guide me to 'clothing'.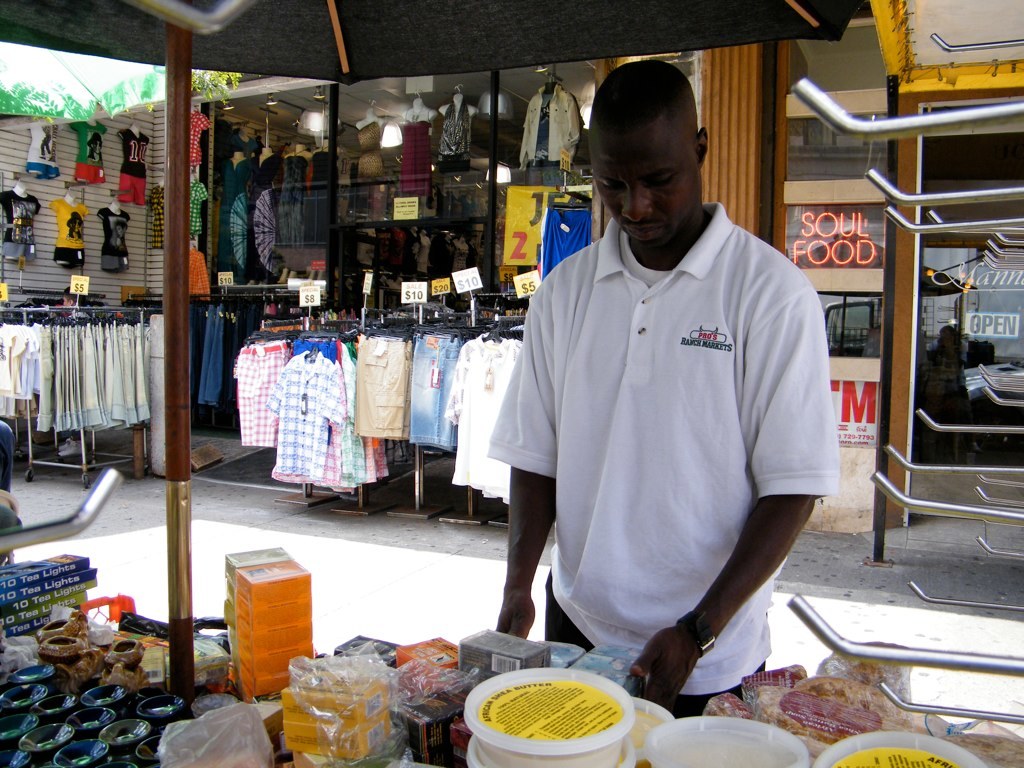
Guidance: (left=187, top=297, right=241, bottom=411).
